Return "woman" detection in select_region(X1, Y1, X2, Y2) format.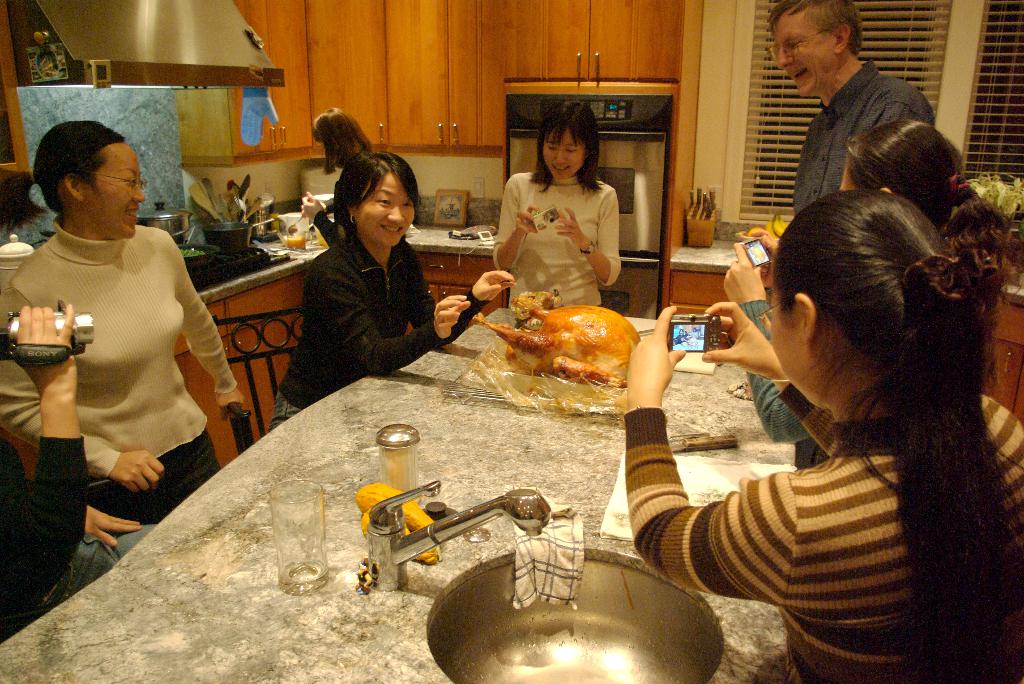
select_region(300, 106, 374, 251).
